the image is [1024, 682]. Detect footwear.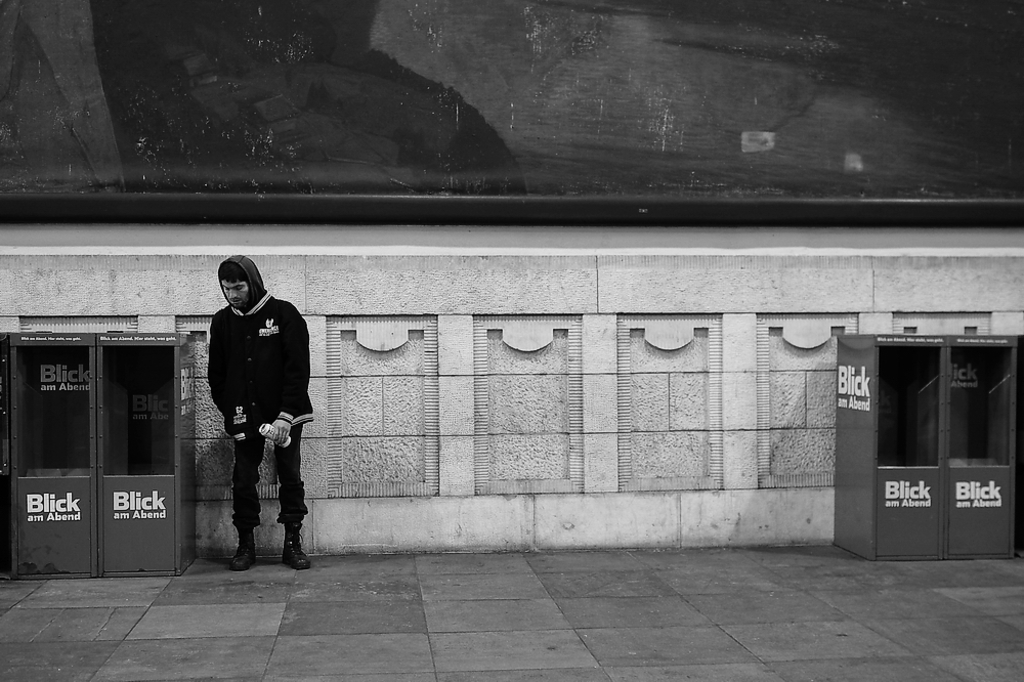
Detection: l=229, t=530, r=257, b=573.
